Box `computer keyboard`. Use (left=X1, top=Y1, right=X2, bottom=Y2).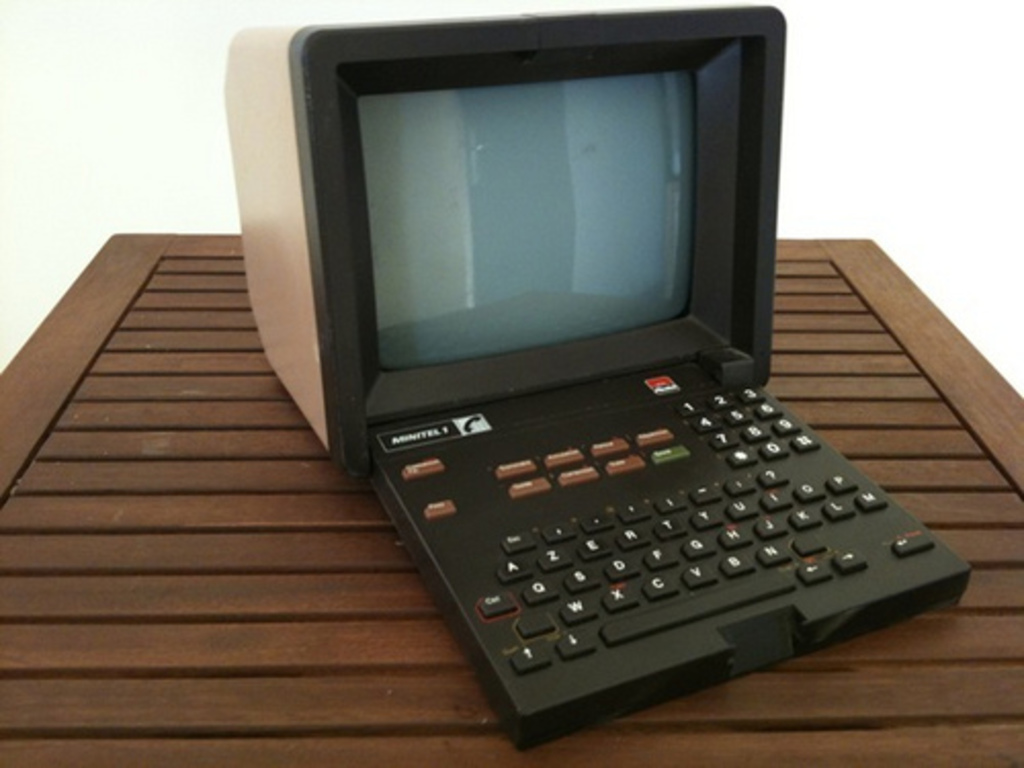
(left=367, top=360, right=973, bottom=733).
